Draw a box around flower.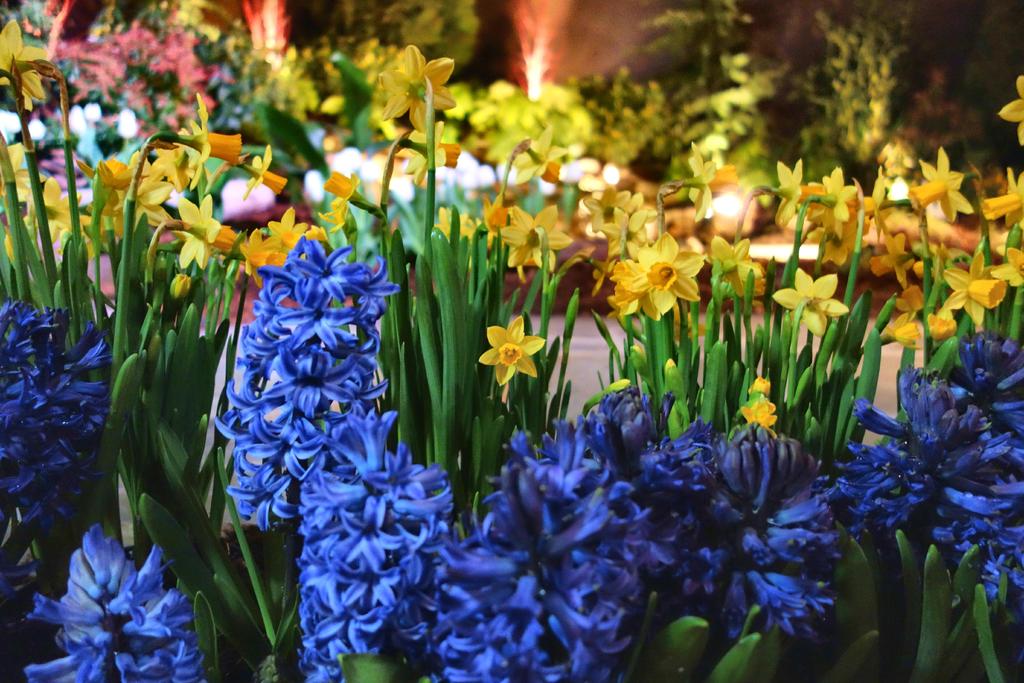
<region>475, 311, 547, 395</region>.
